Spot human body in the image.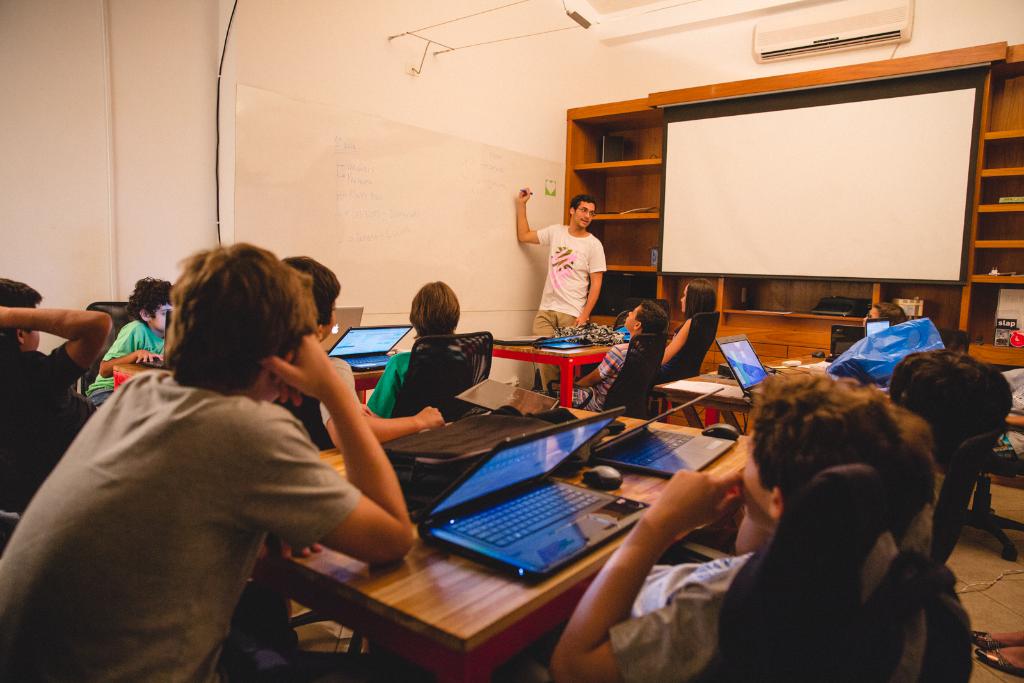
human body found at rect(658, 277, 713, 364).
